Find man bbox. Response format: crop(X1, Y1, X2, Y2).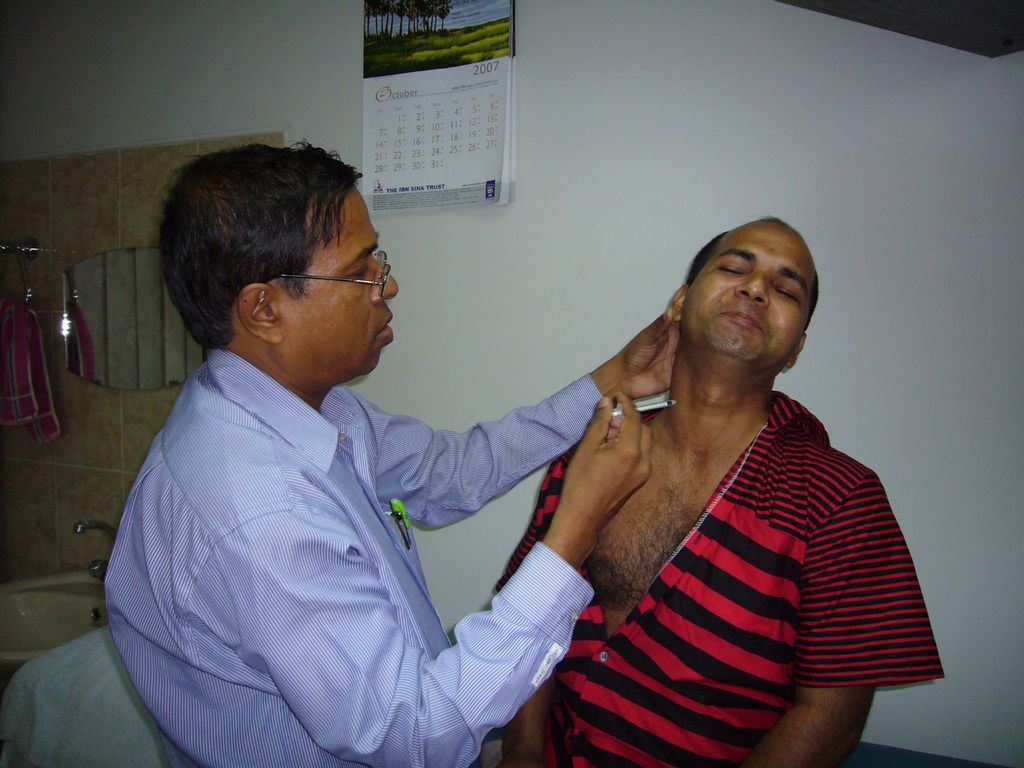
crop(104, 134, 682, 767).
